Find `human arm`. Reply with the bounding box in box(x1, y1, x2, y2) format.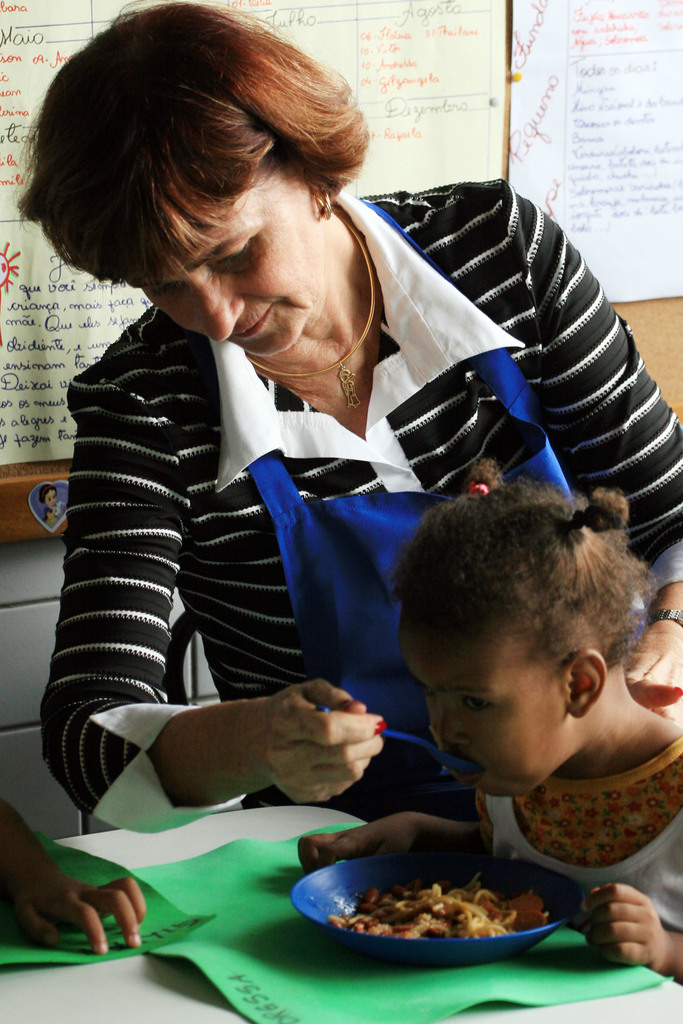
box(0, 790, 147, 955).
